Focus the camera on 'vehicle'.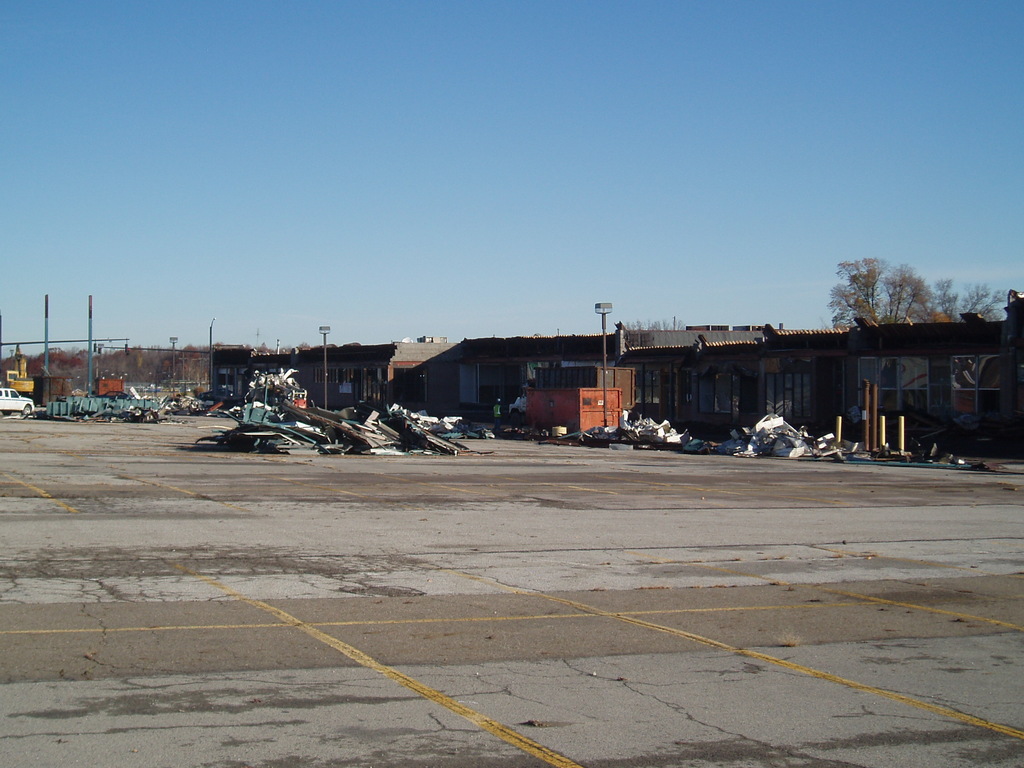
Focus region: 0, 386, 36, 419.
